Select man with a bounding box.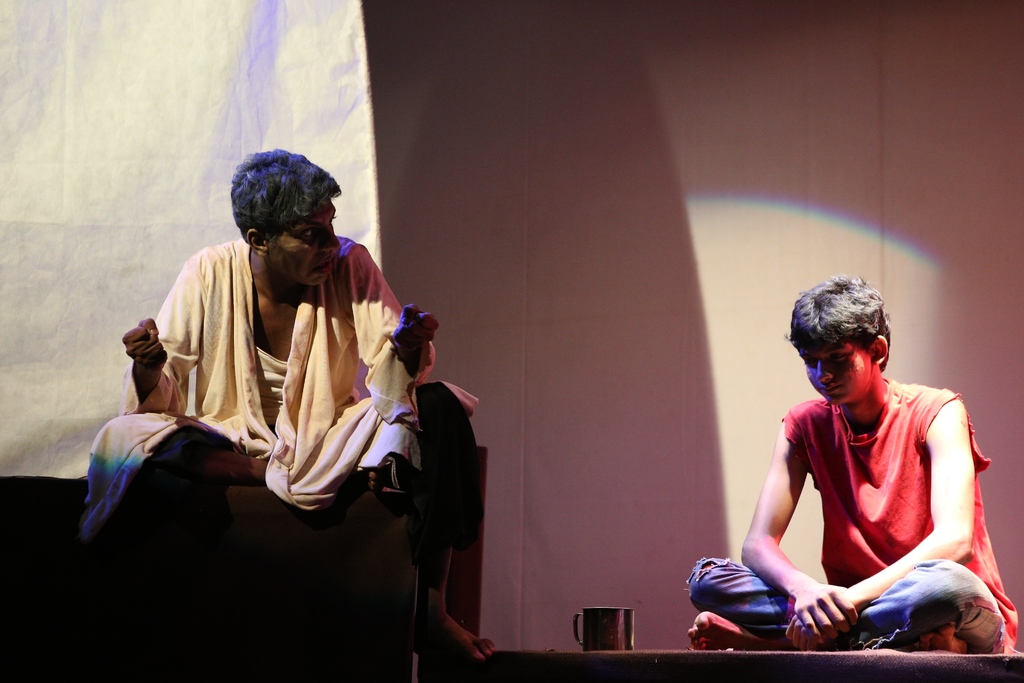
x1=109 y1=166 x2=463 y2=624.
